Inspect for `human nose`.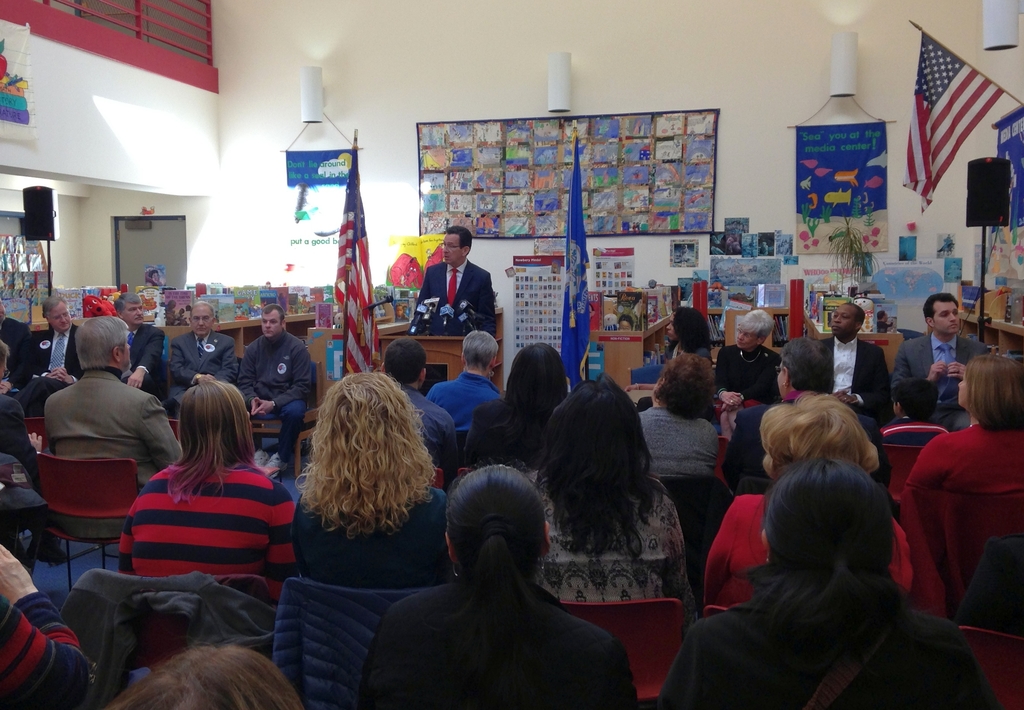
Inspection: [left=59, top=313, right=63, bottom=325].
